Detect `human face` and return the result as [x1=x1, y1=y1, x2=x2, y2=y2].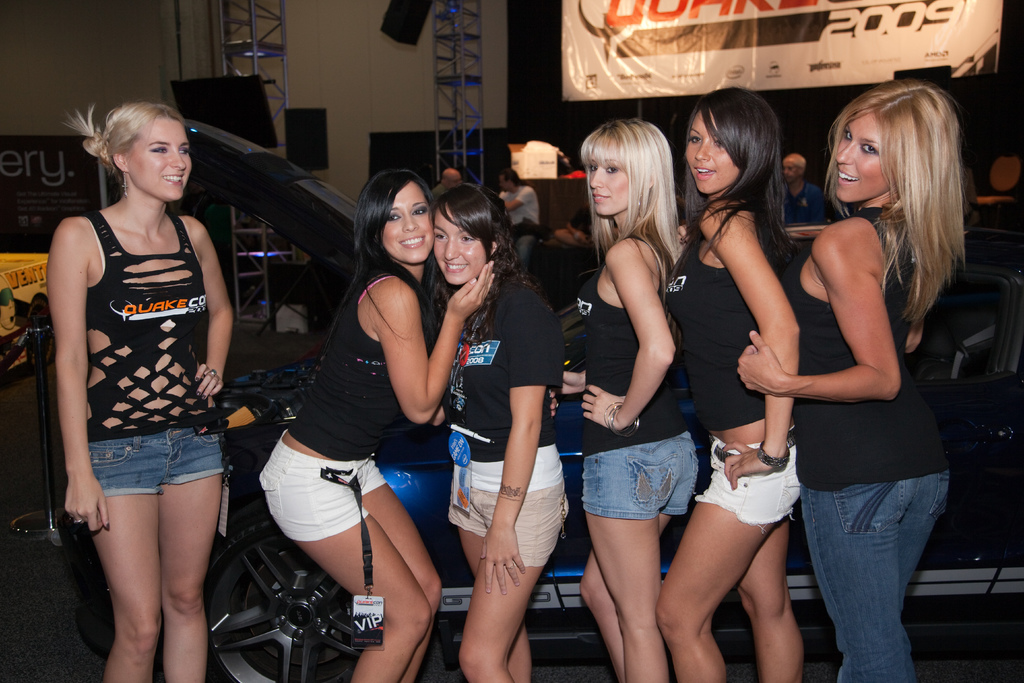
[x1=127, y1=113, x2=193, y2=199].
